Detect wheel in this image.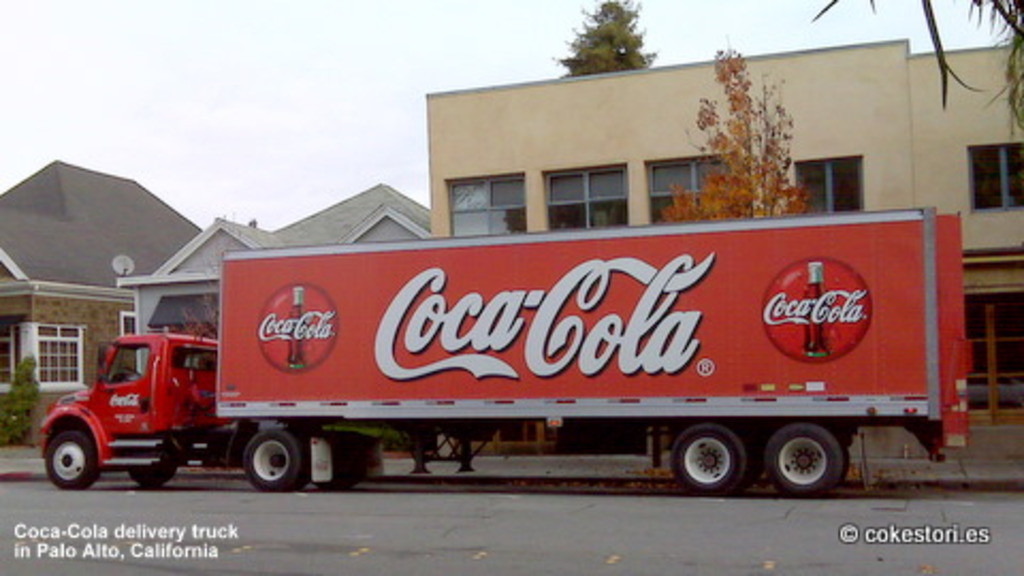
Detection: <region>318, 429, 365, 489</region>.
